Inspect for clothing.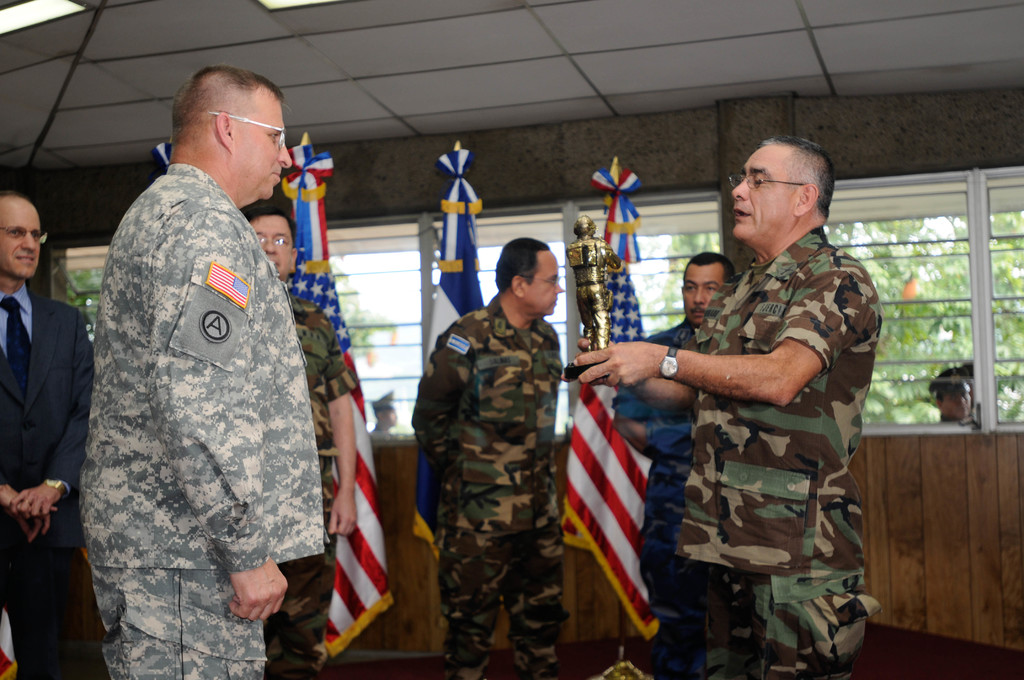
Inspection: {"x1": 54, "y1": 116, "x2": 340, "y2": 661}.
